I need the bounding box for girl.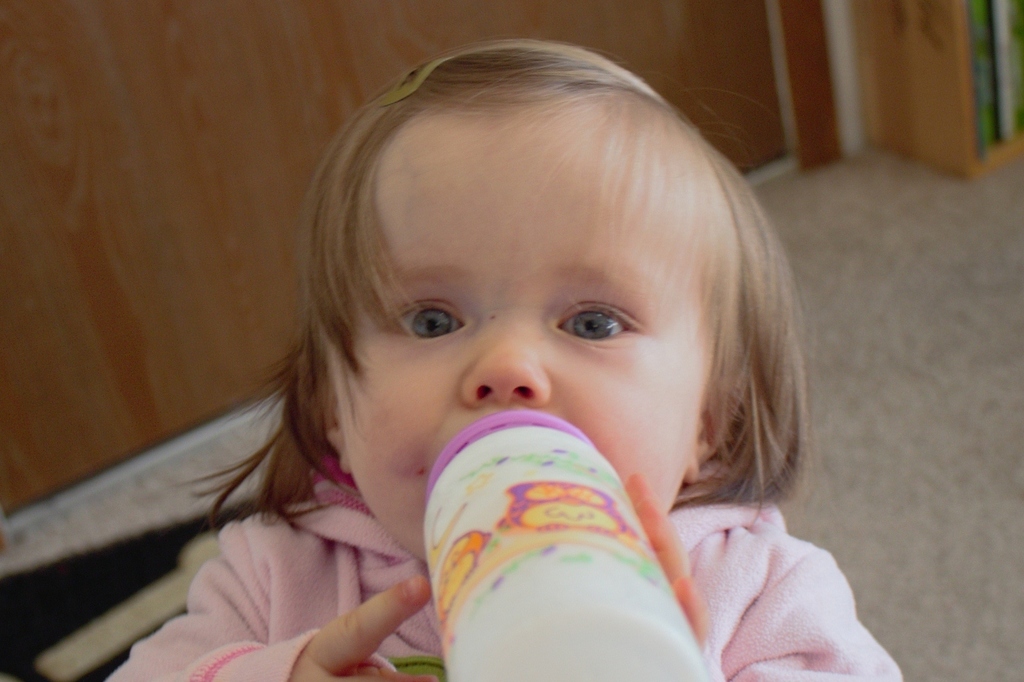
Here it is: 106/39/903/681.
